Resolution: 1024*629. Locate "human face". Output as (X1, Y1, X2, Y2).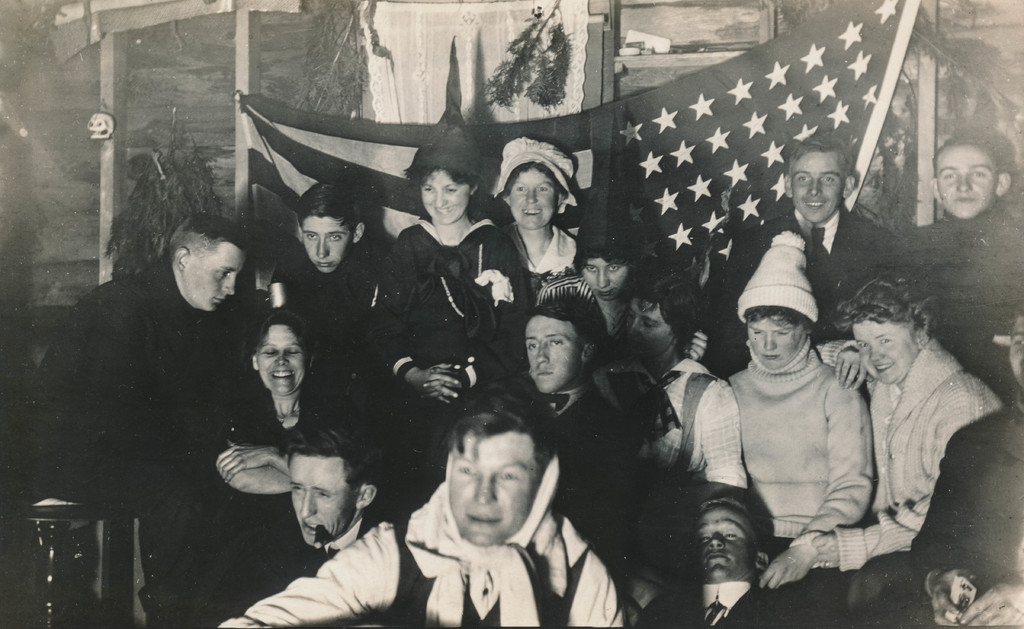
(749, 317, 804, 370).
